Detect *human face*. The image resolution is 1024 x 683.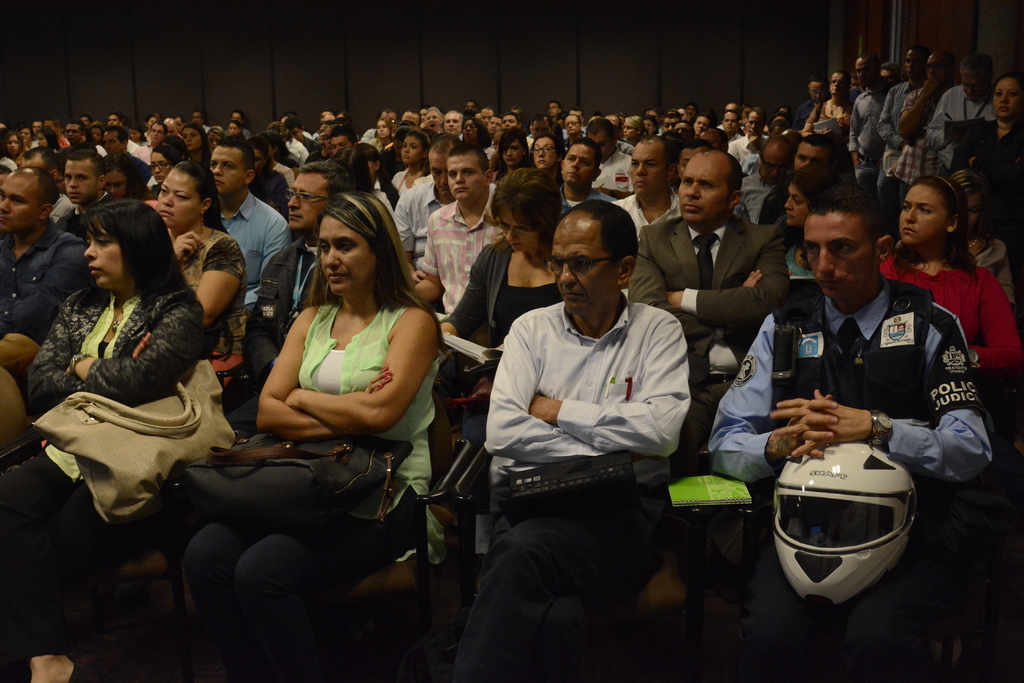
(x1=0, y1=170, x2=40, y2=234).
